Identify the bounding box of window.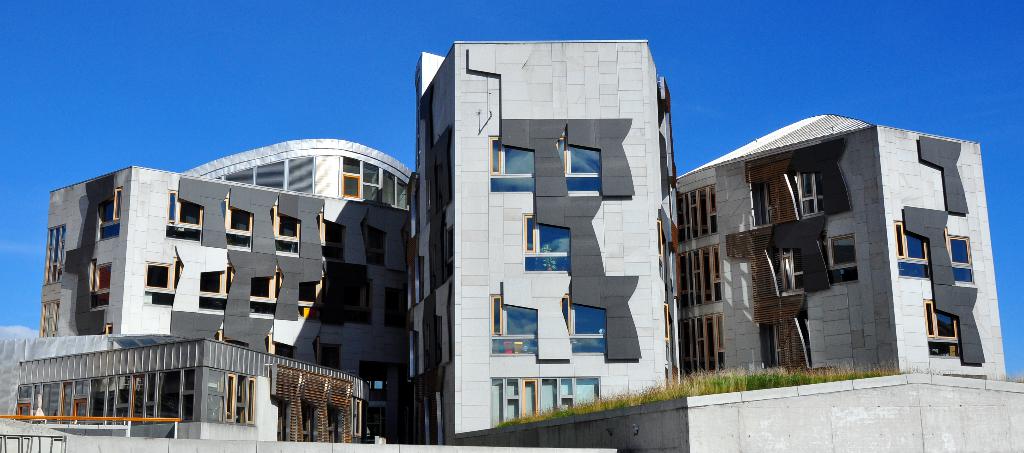
<bbox>200, 266, 237, 306</bbox>.
